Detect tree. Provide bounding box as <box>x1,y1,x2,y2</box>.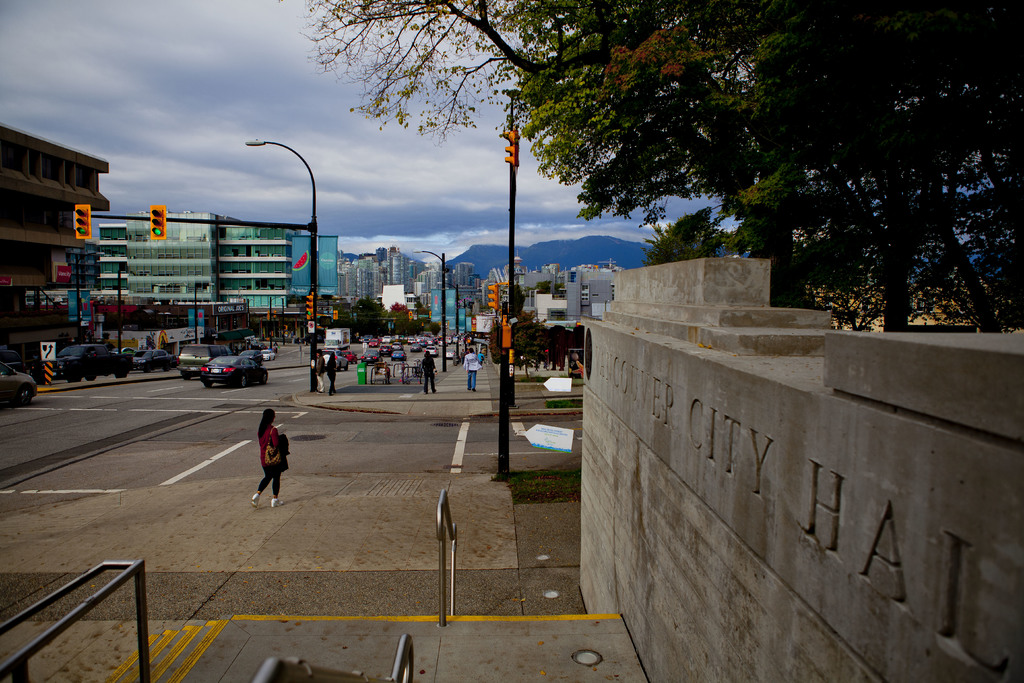
<box>298,0,1023,337</box>.
